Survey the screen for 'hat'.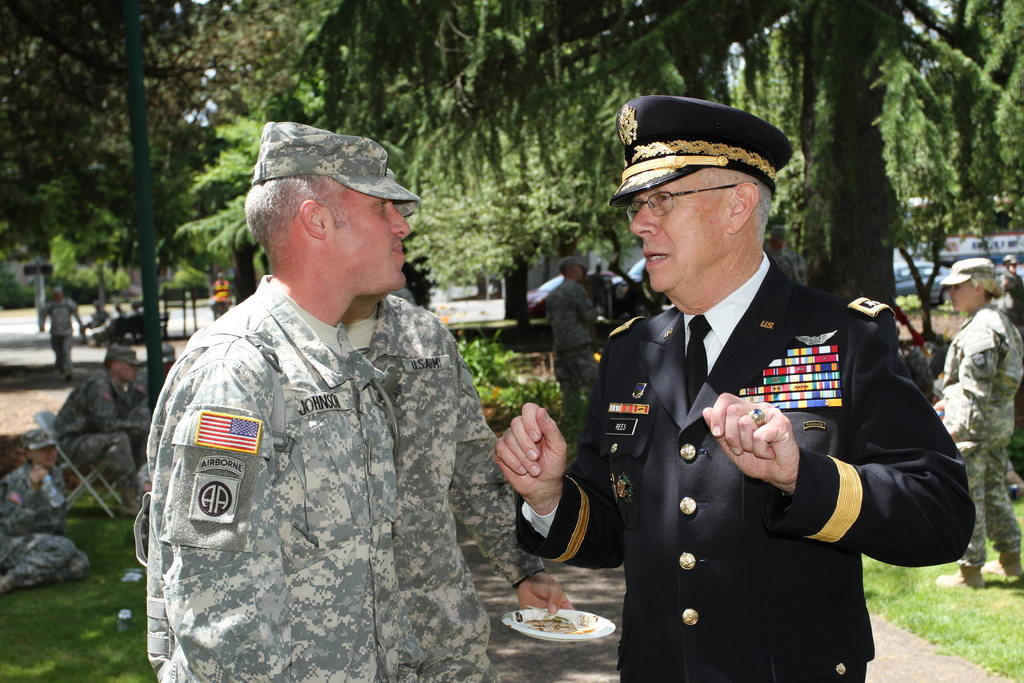
Survey found: crop(555, 256, 591, 273).
